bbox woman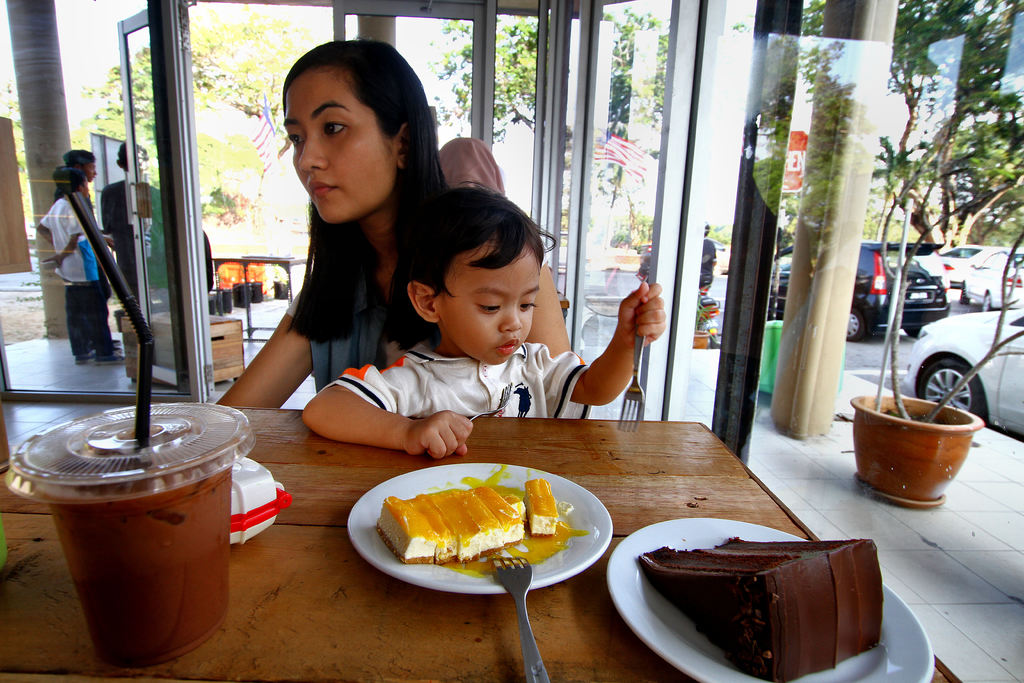
left=214, top=43, right=569, bottom=411
